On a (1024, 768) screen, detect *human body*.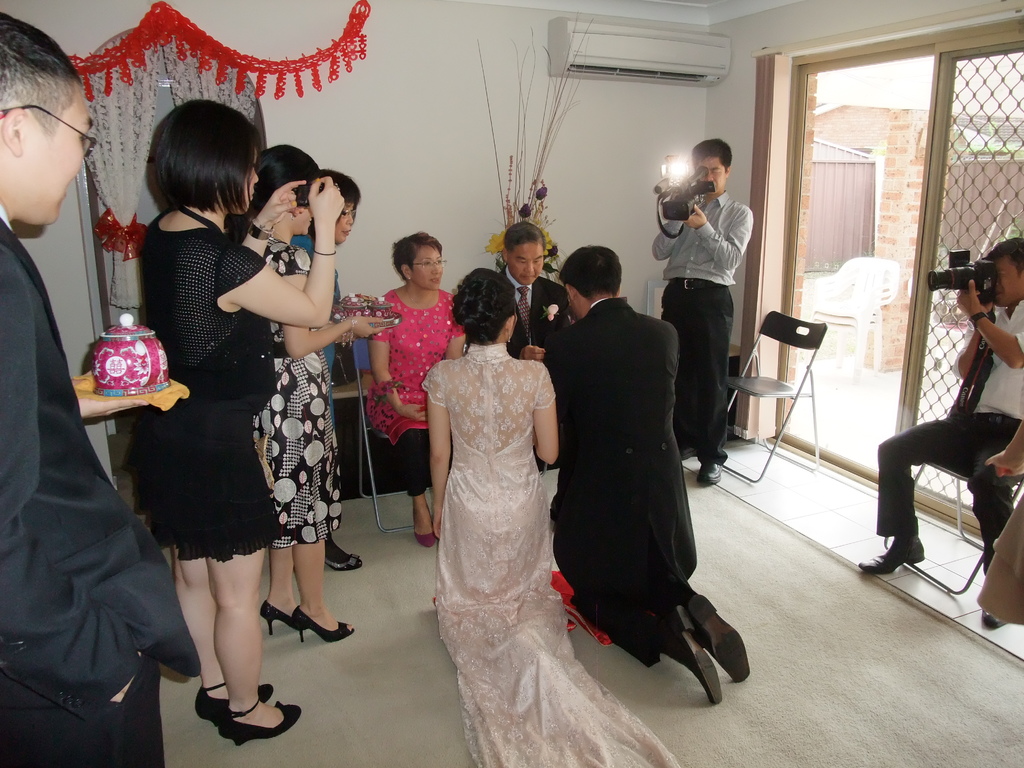
(left=0, top=9, right=202, bottom=767).
